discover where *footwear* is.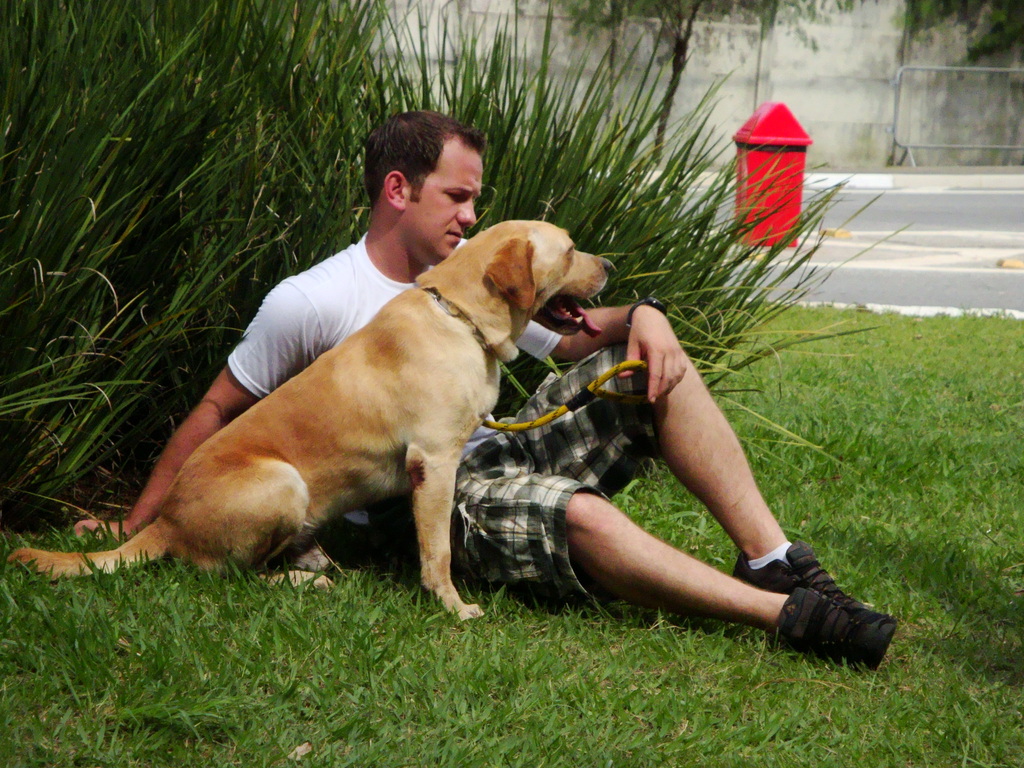
Discovered at [left=740, top=554, right=890, bottom=673].
